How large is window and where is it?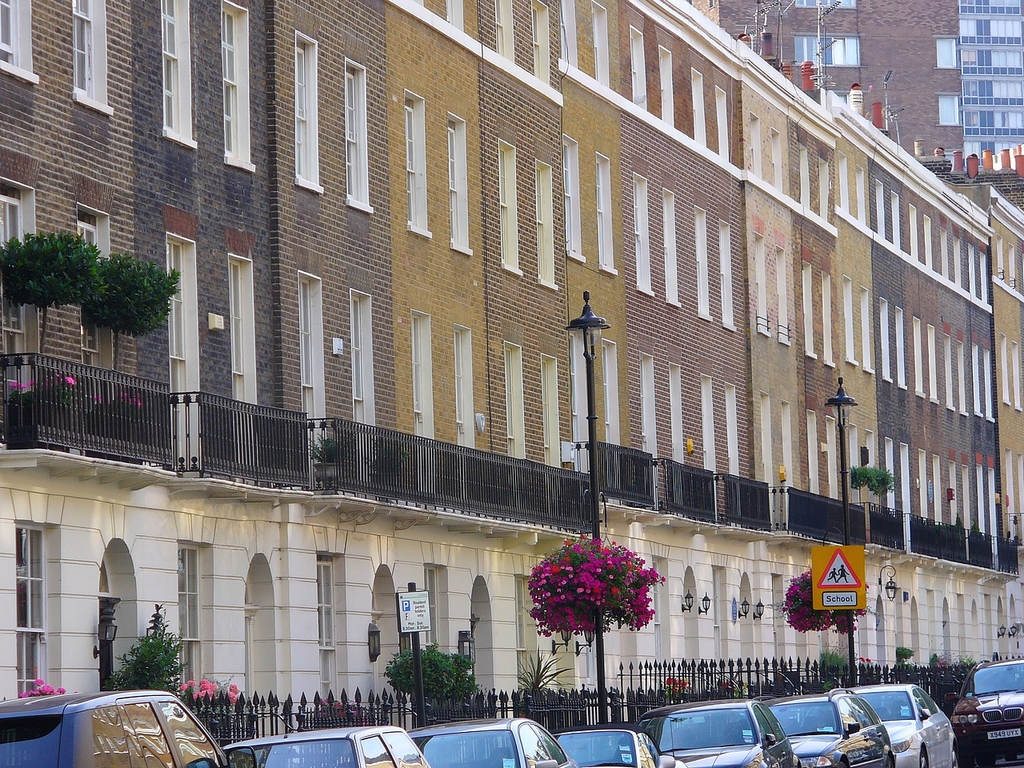
Bounding box: 634, 35, 642, 107.
